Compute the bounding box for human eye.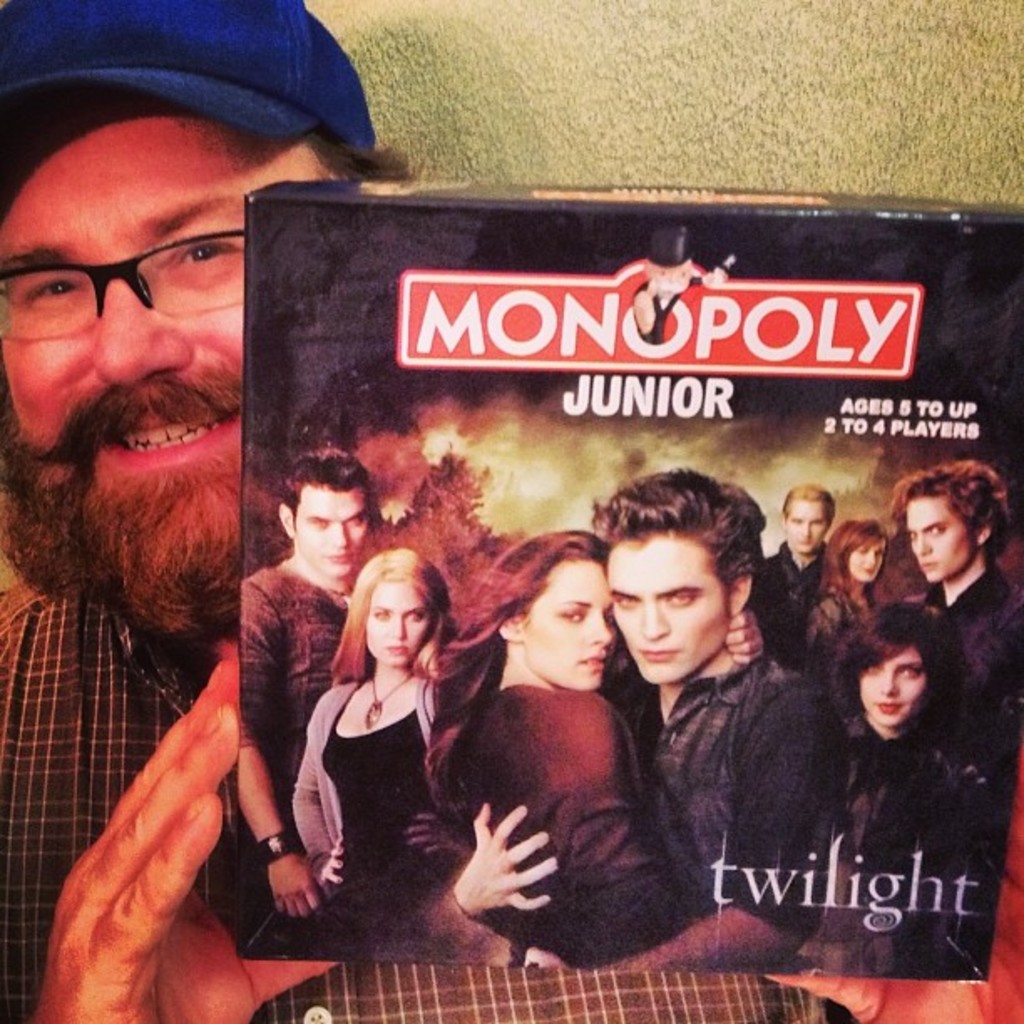
[left=17, top=271, right=87, bottom=315].
